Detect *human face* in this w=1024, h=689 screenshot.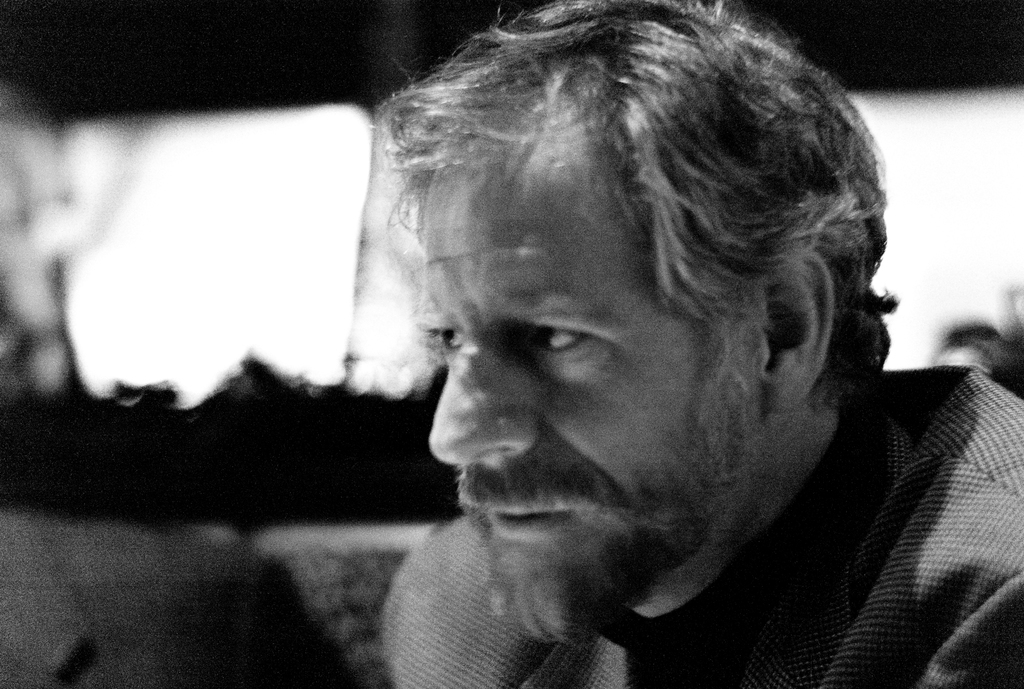
Detection: select_region(413, 147, 754, 649).
